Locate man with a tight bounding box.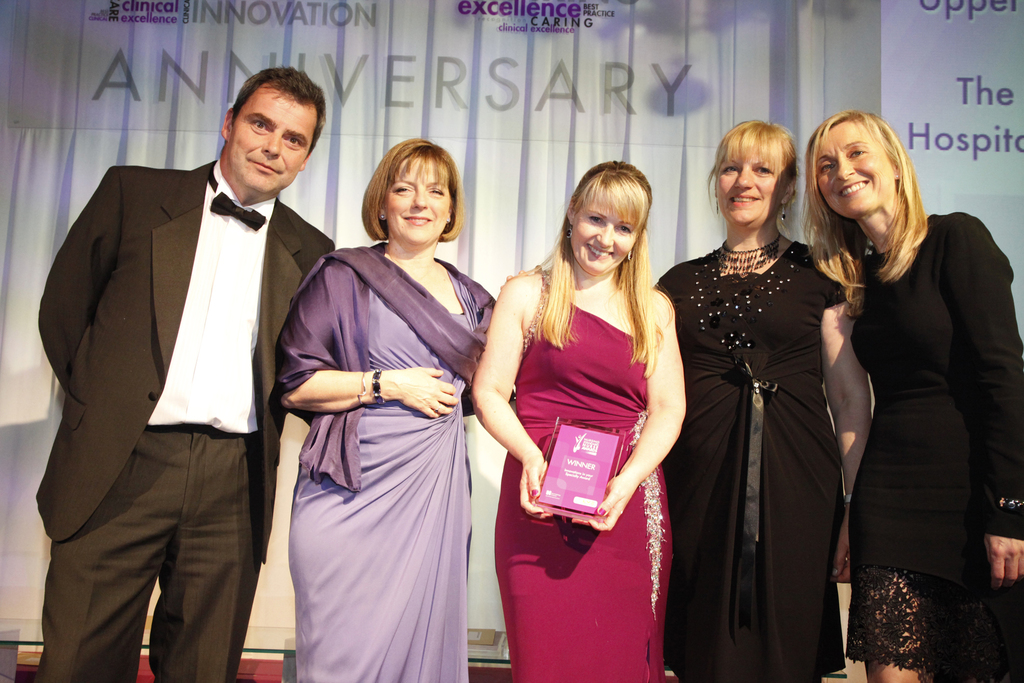
<box>31,63,336,682</box>.
